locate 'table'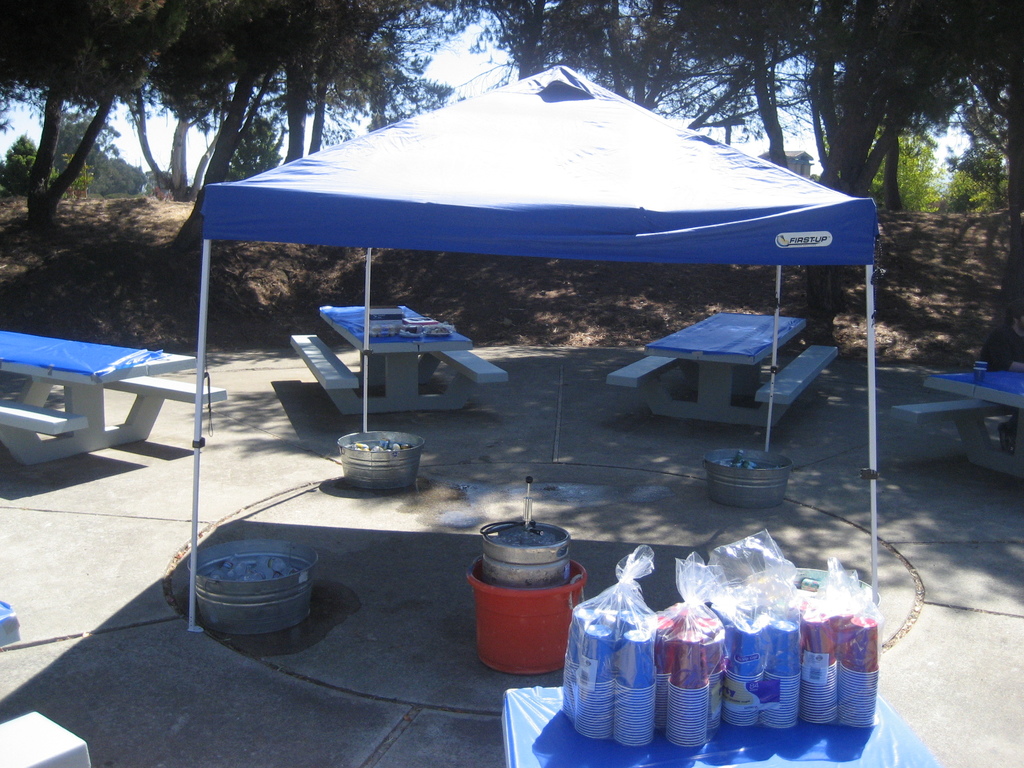
BBox(501, 691, 941, 767)
